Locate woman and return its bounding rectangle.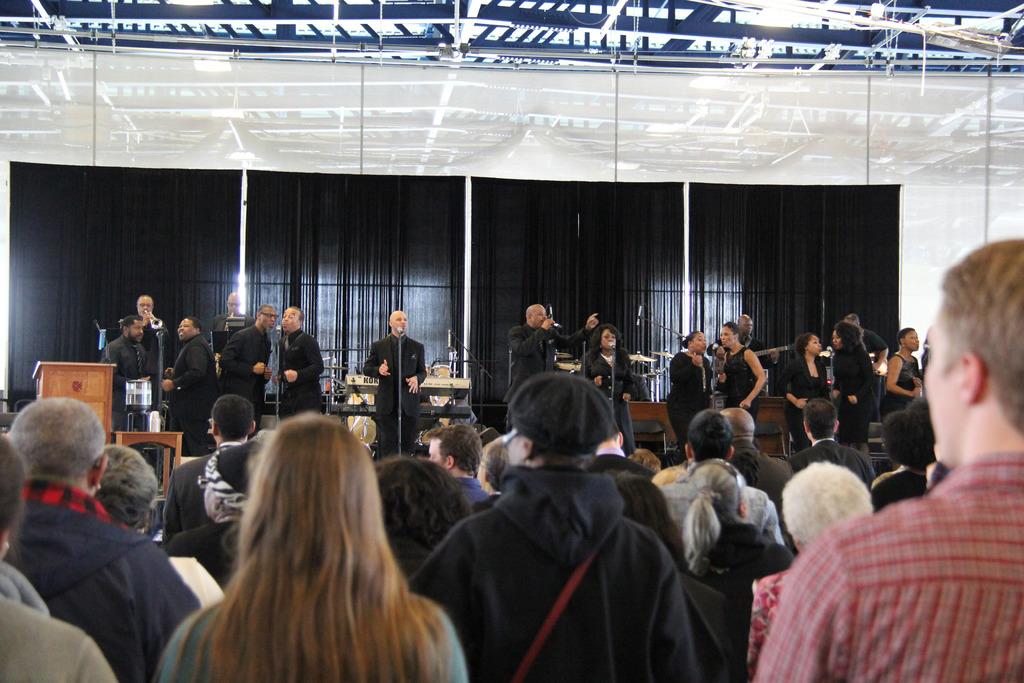
crop(677, 468, 796, 599).
